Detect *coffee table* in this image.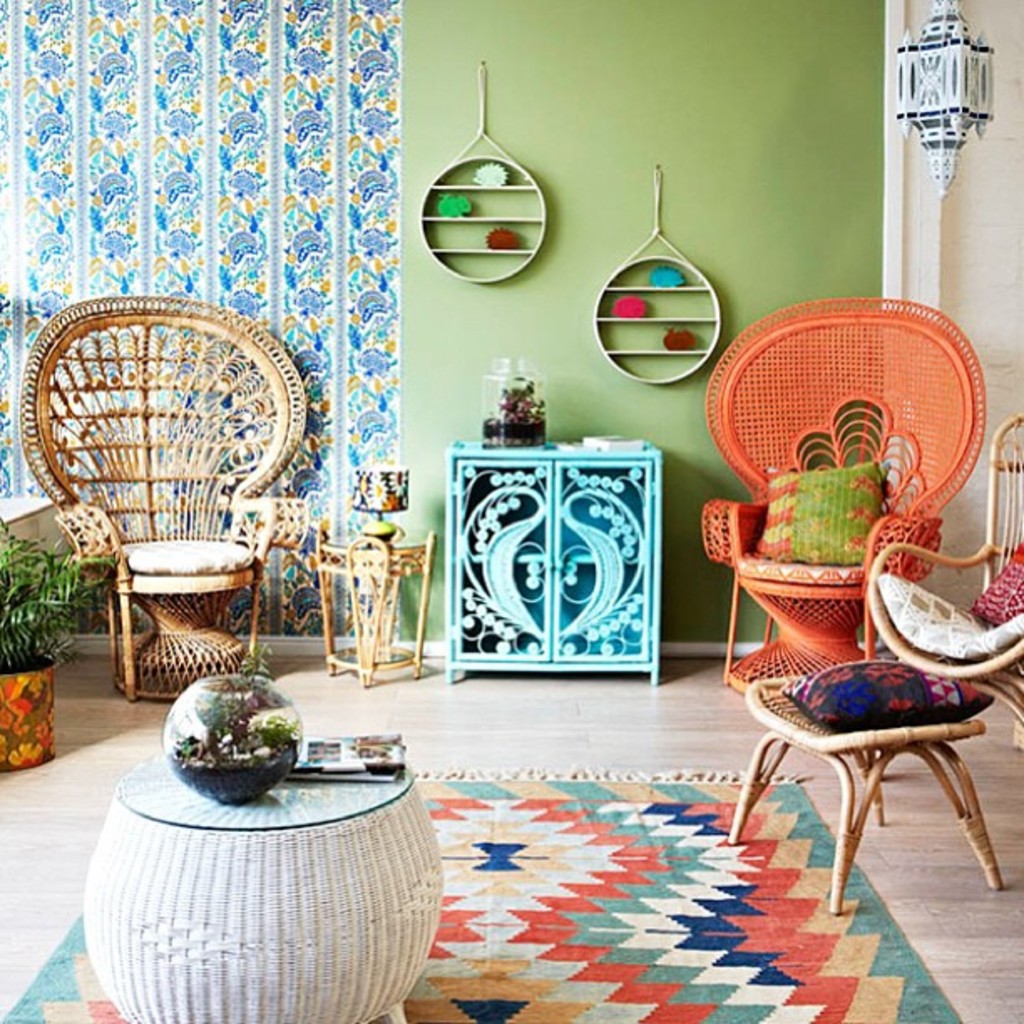
Detection: <region>72, 708, 458, 1004</region>.
